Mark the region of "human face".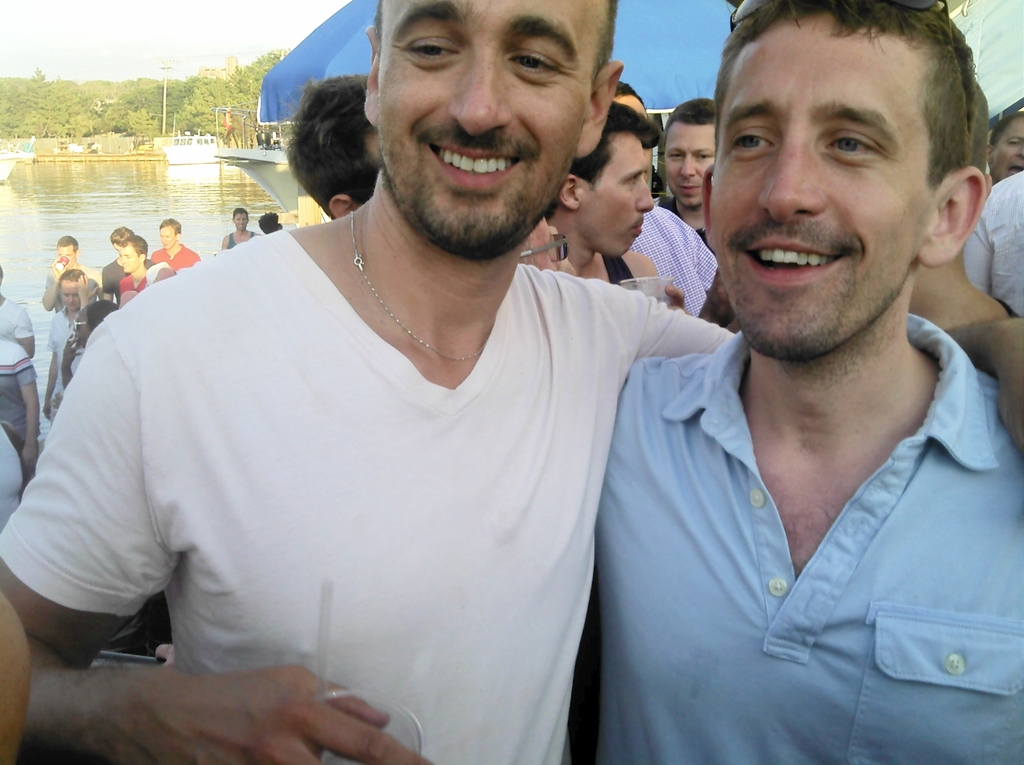
Region: box(573, 128, 657, 255).
